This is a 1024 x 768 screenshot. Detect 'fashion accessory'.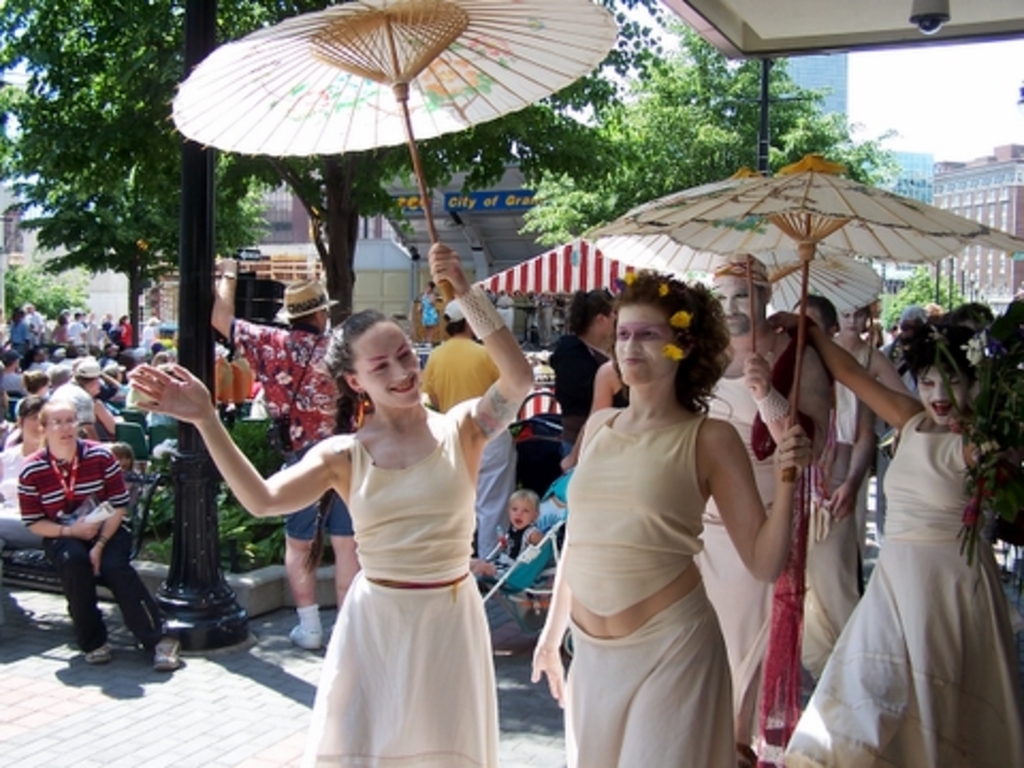
x1=294, y1=602, x2=324, y2=627.
